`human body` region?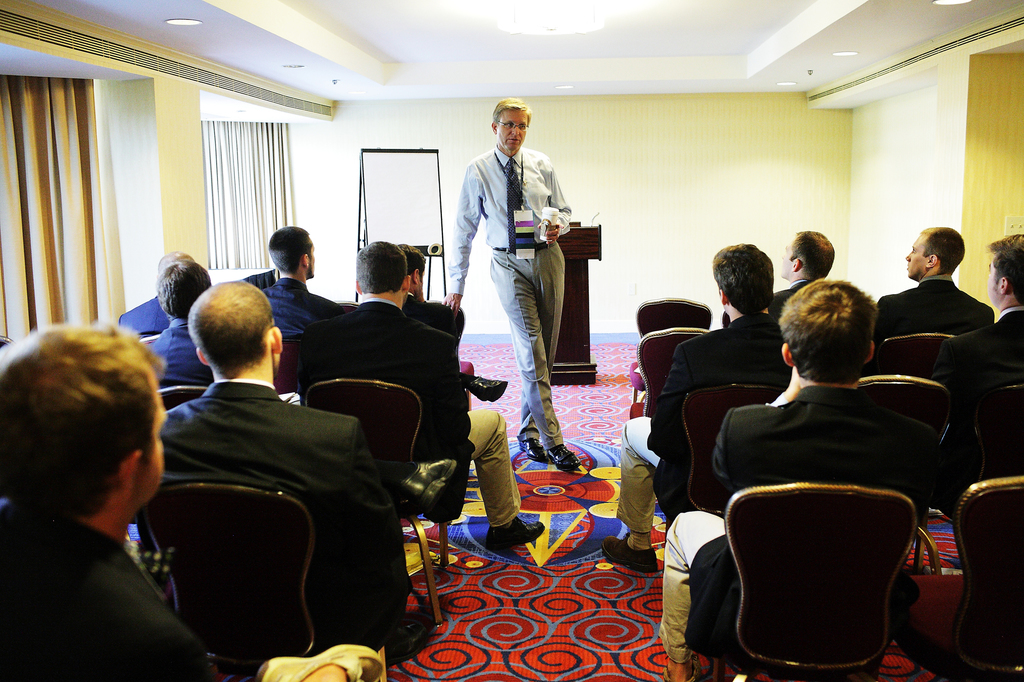
left=929, top=231, right=1023, bottom=479
